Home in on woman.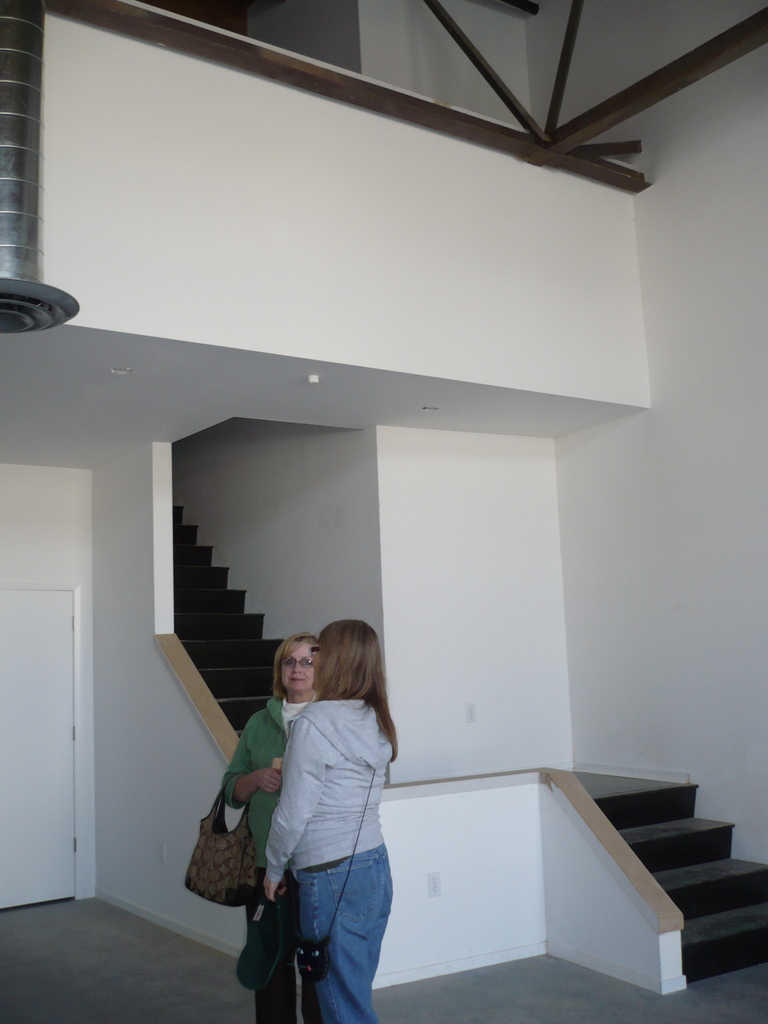
Homed in at left=268, top=605, right=400, bottom=1023.
